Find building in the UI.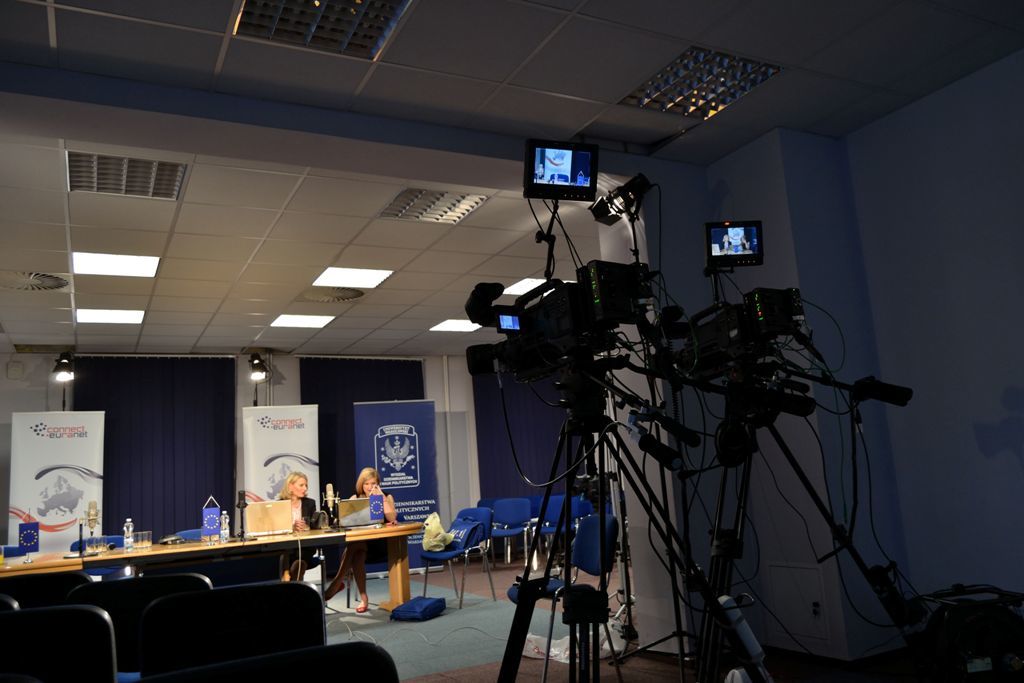
UI element at l=0, t=0, r=1021, b=682.
